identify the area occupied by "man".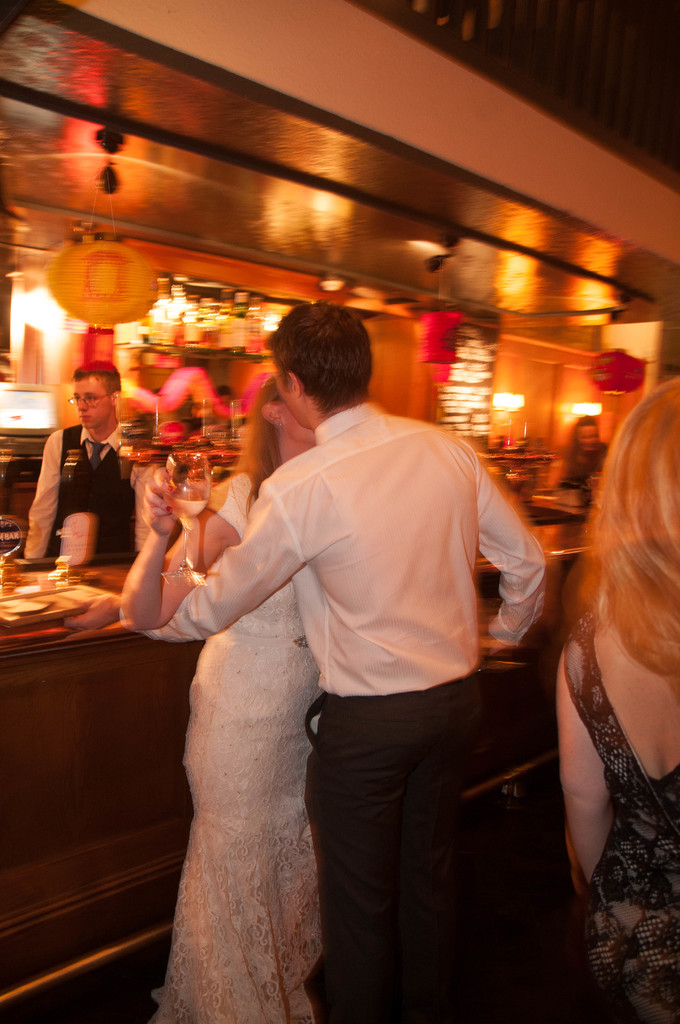
Area: (x1=24, y1=356, x2=176, y2=579).
